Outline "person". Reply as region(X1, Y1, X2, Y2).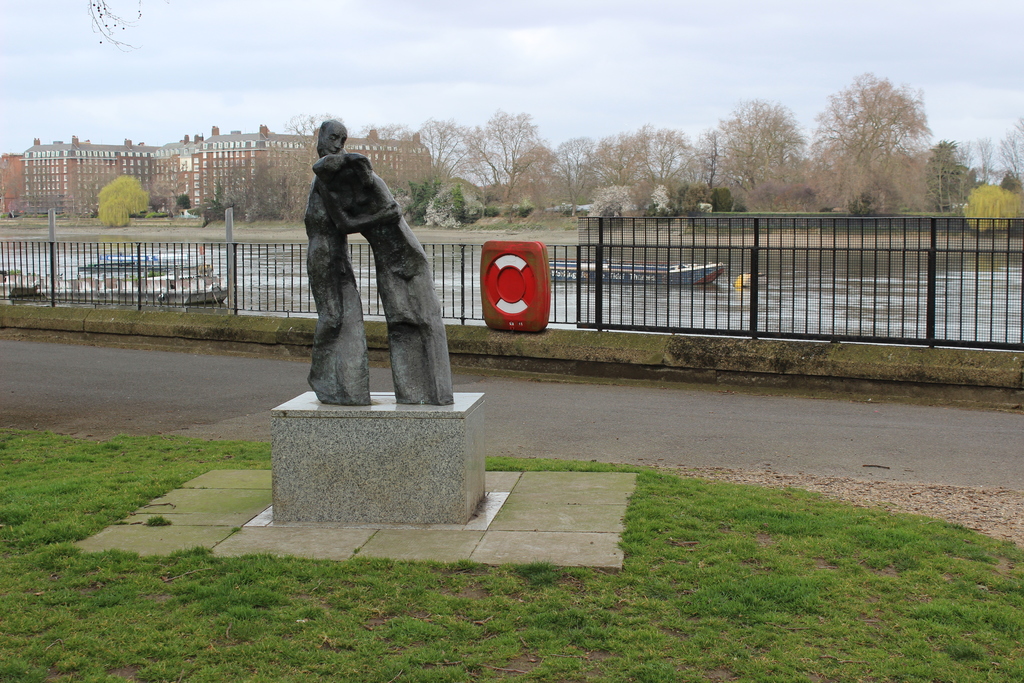
region(303, 115, 403, 381).
